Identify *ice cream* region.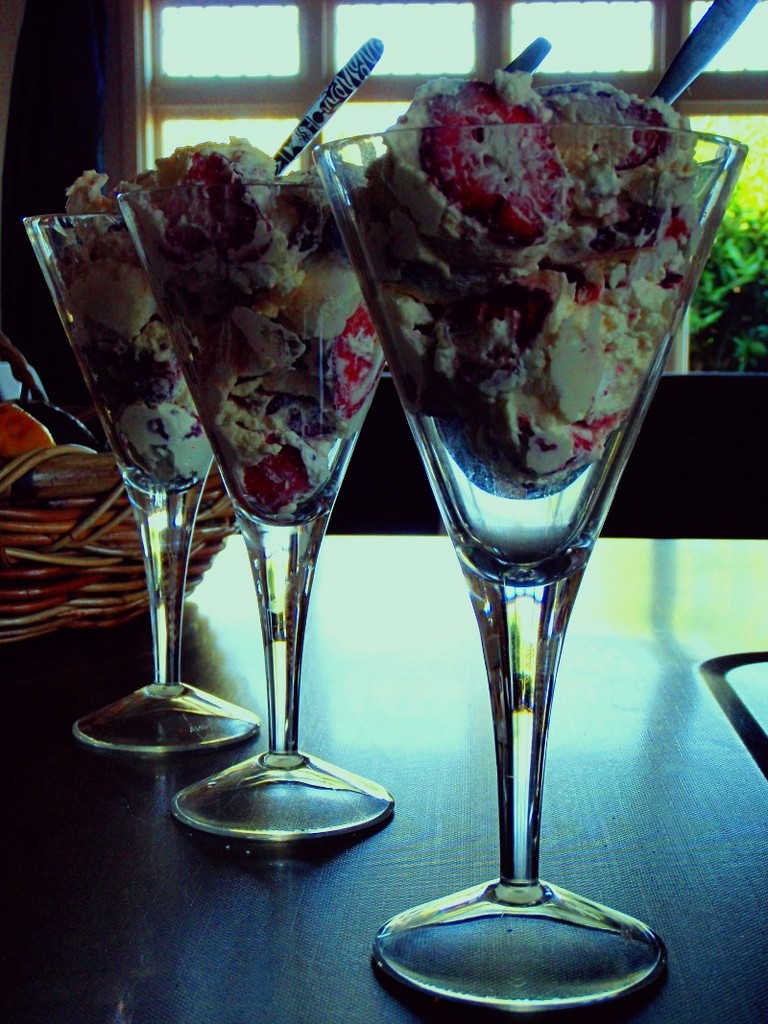
Region: crop(384, 17, 699, 673).
